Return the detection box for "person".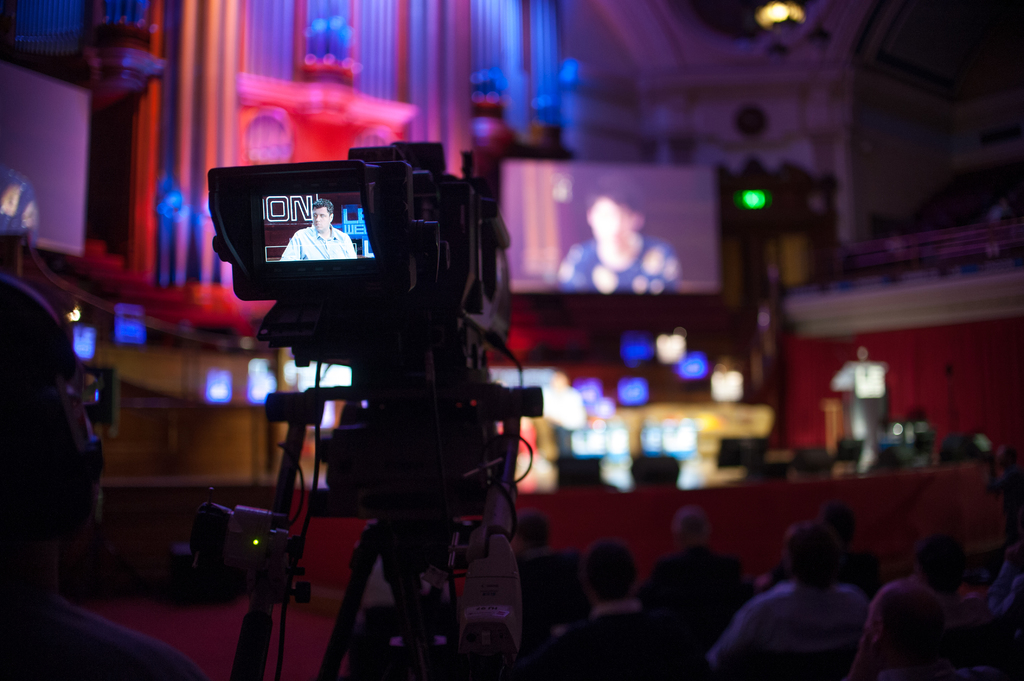
[left=554, top=179, right=680, bottom=285].
